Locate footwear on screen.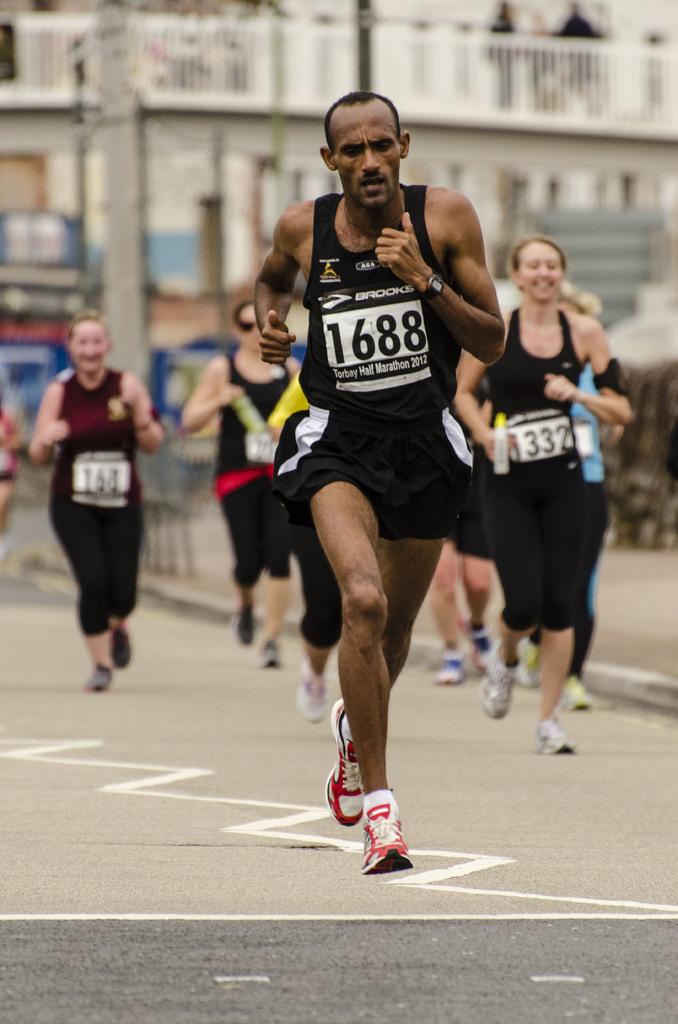
On screen at <bbox>82, 664, 108, 696</bbox>.
